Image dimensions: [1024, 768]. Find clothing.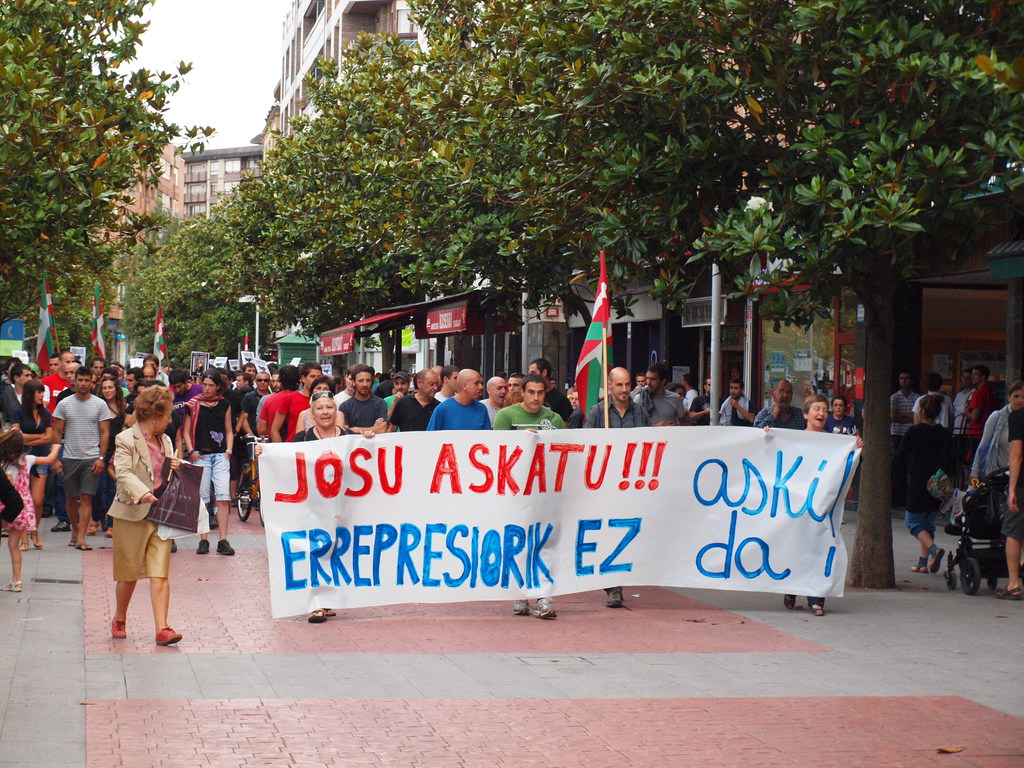
<region>906, 509, 936, 535</region>.
